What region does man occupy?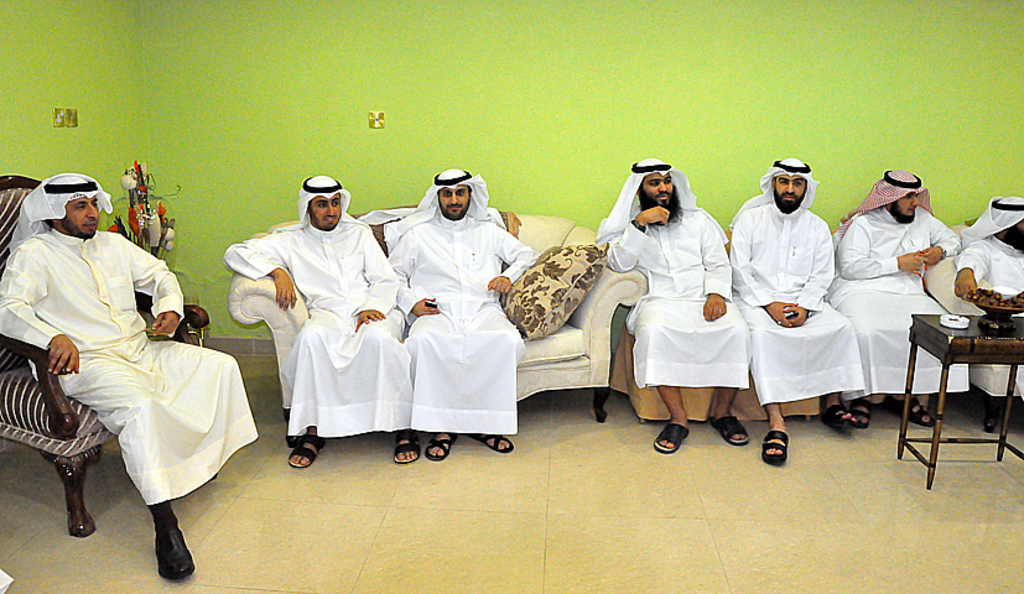
x1=721, y1=151, x2=866, y2=462.
